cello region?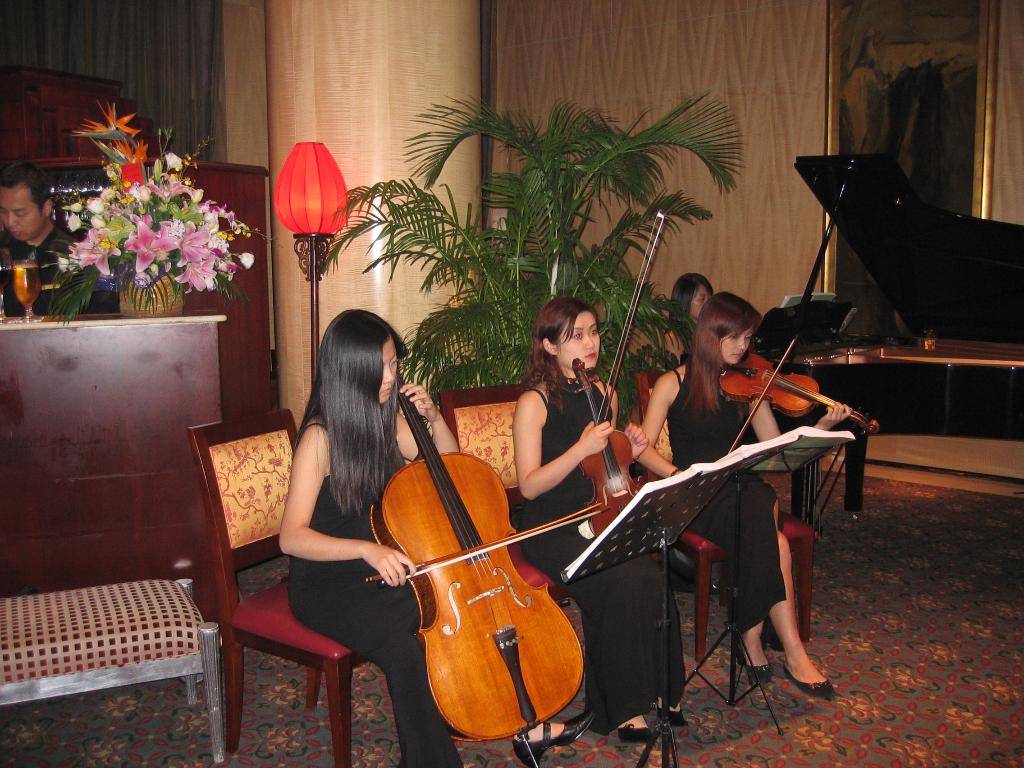
detection(715, 335, 877, 451)
